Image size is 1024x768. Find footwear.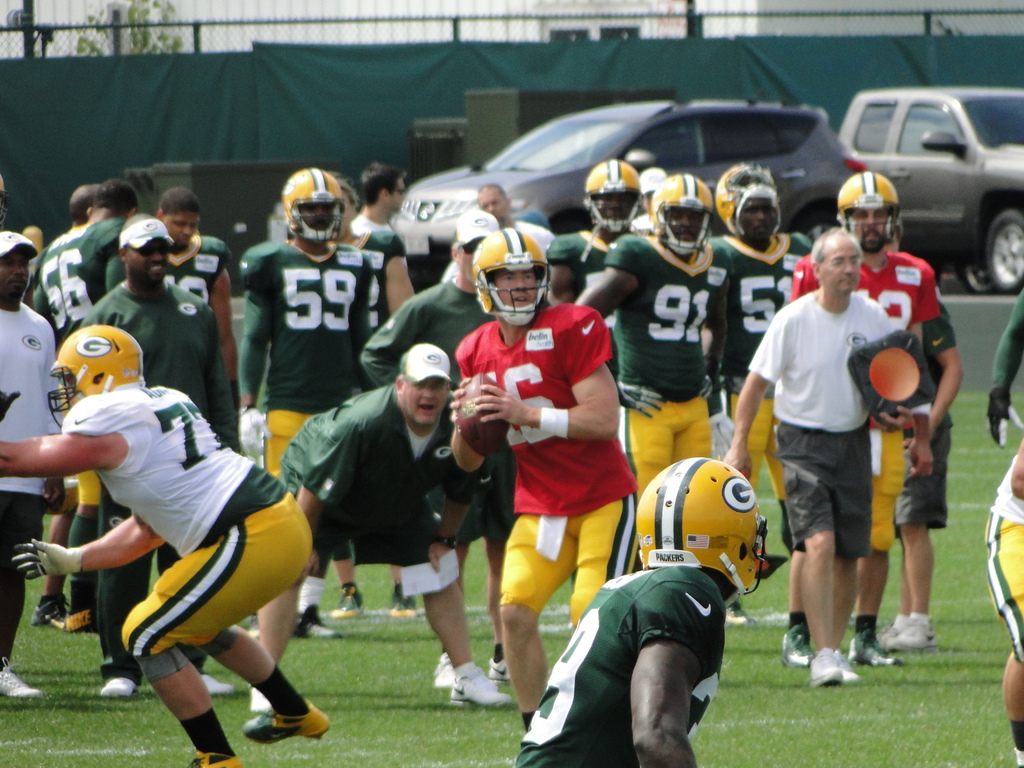
left=332, top=584, right=367, bottom=616.
